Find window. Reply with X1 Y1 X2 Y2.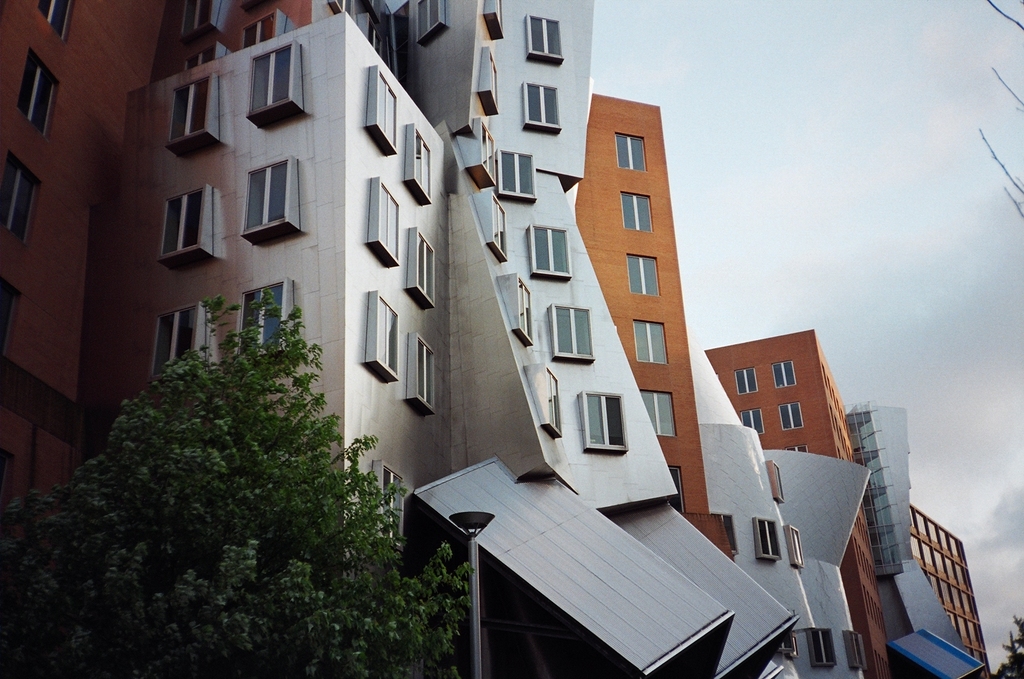
924 544 936 562.
